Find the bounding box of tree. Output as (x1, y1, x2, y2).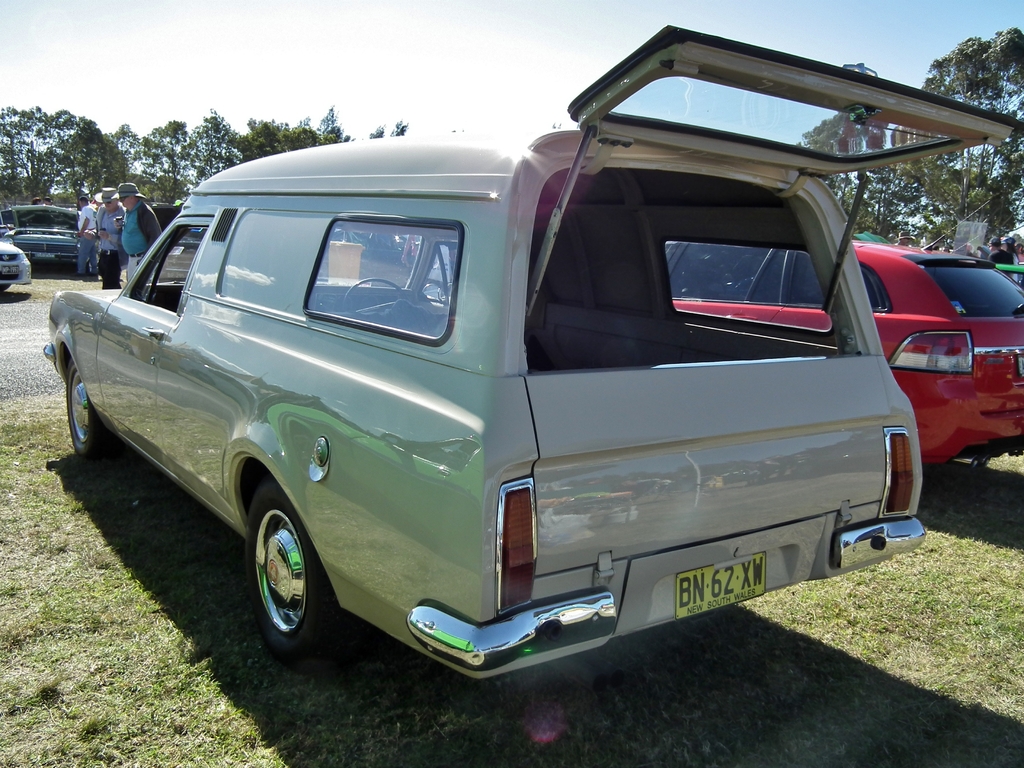
(799, 109, 913, 243).
